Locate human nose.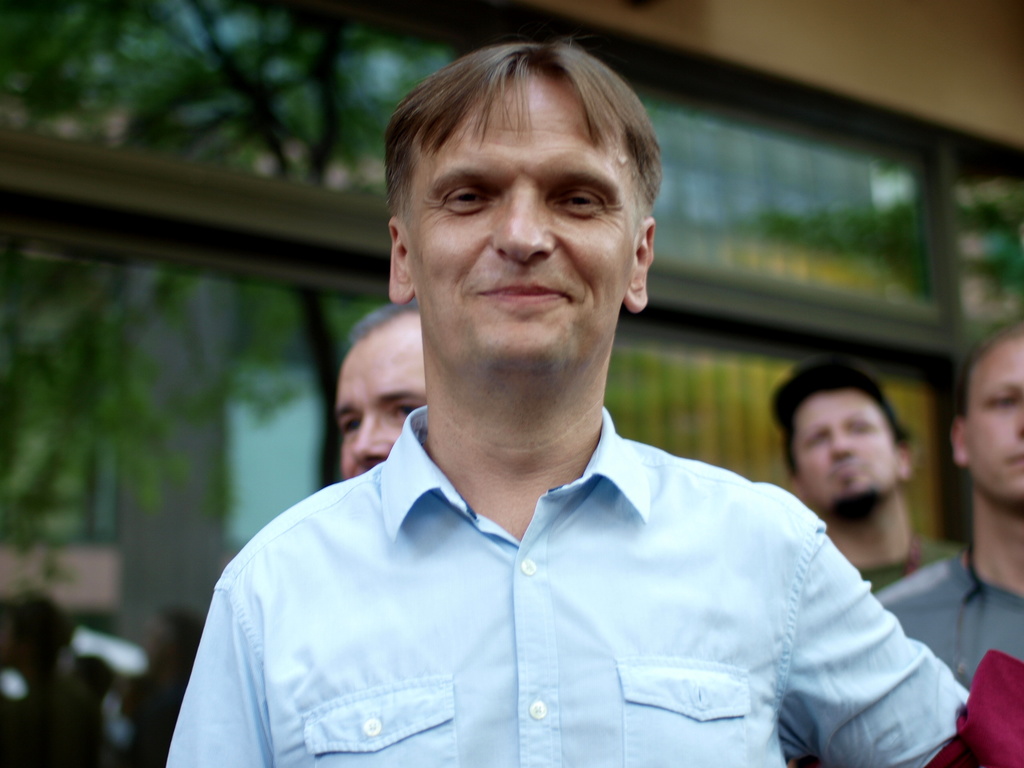
Bounding box: <bbox>1015, 393, 1023, 441</bbox>.
